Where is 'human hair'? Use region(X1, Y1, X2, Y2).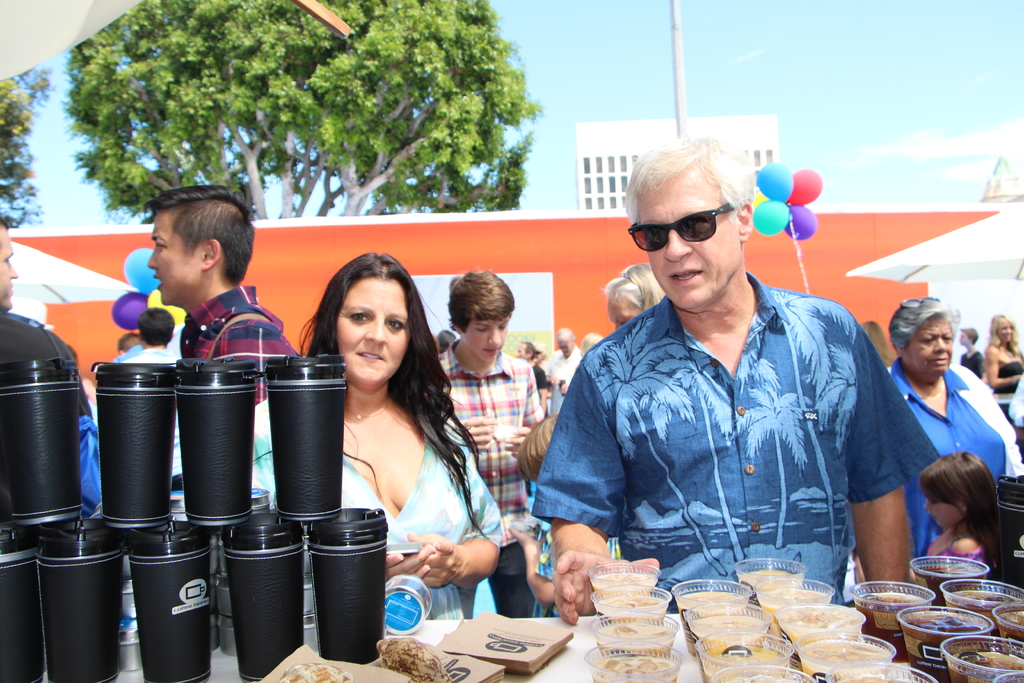
region(601, 263, 668, 317).
